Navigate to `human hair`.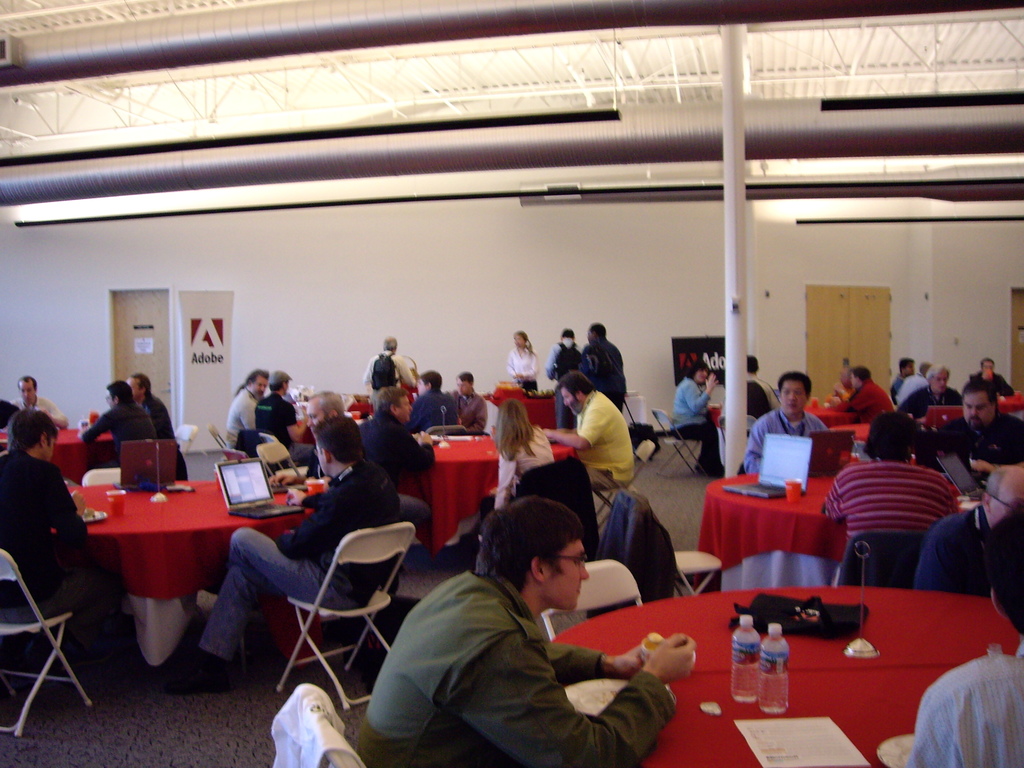
Navigation target: x1=246 y1=369 x2=269 y2=387.
